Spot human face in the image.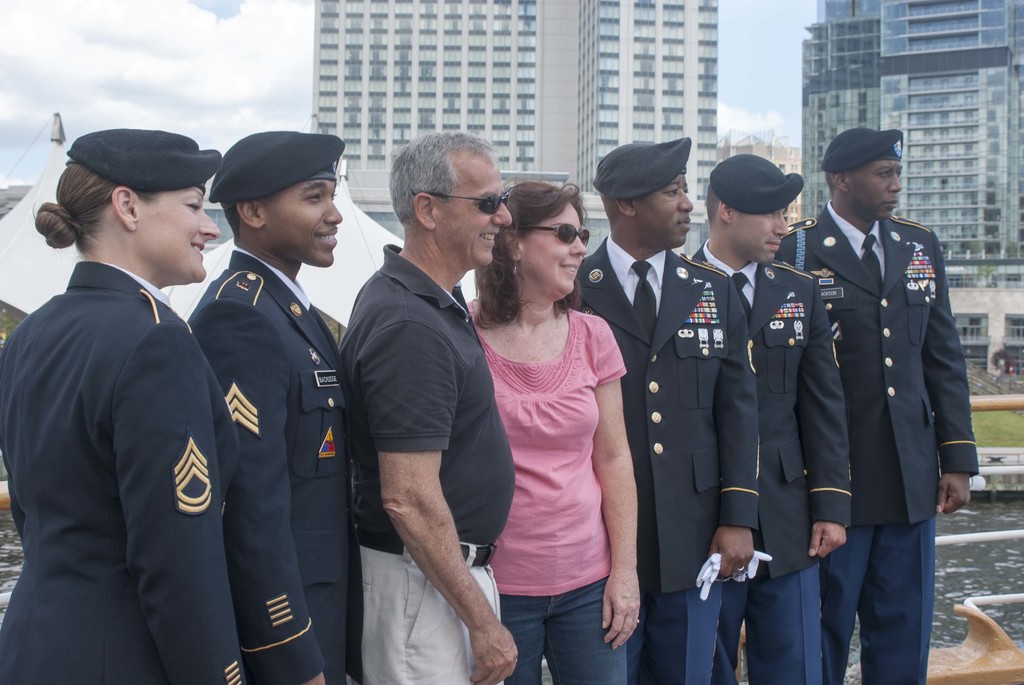
human face found at locate(848, 161, 902, 221).
